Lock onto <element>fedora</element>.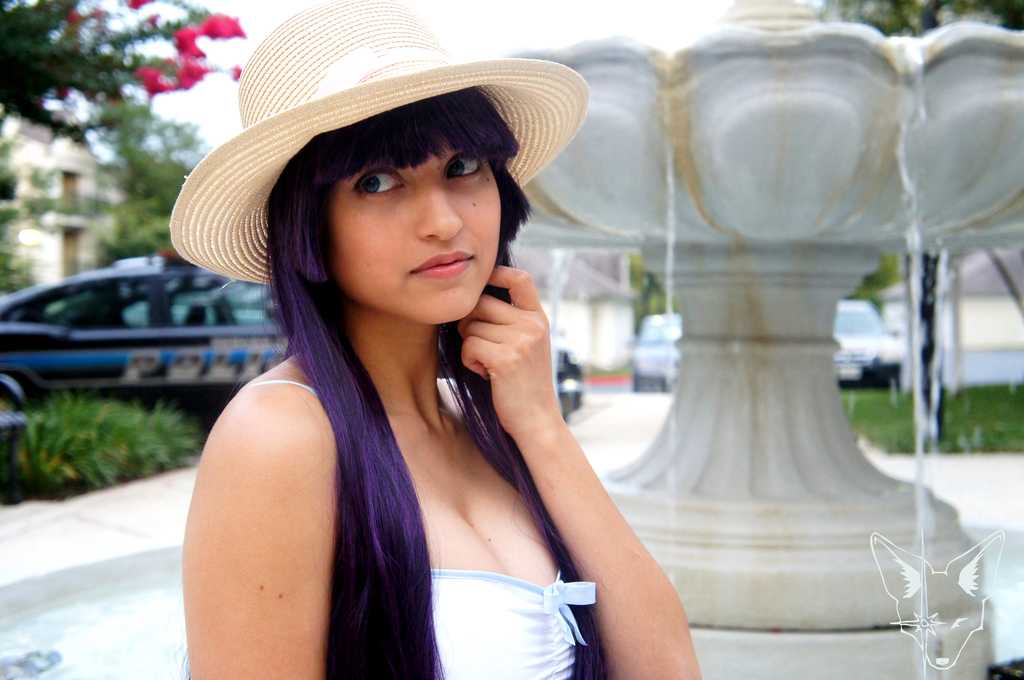
Locked: [left=169, top=1, right=594, bottom=285].
